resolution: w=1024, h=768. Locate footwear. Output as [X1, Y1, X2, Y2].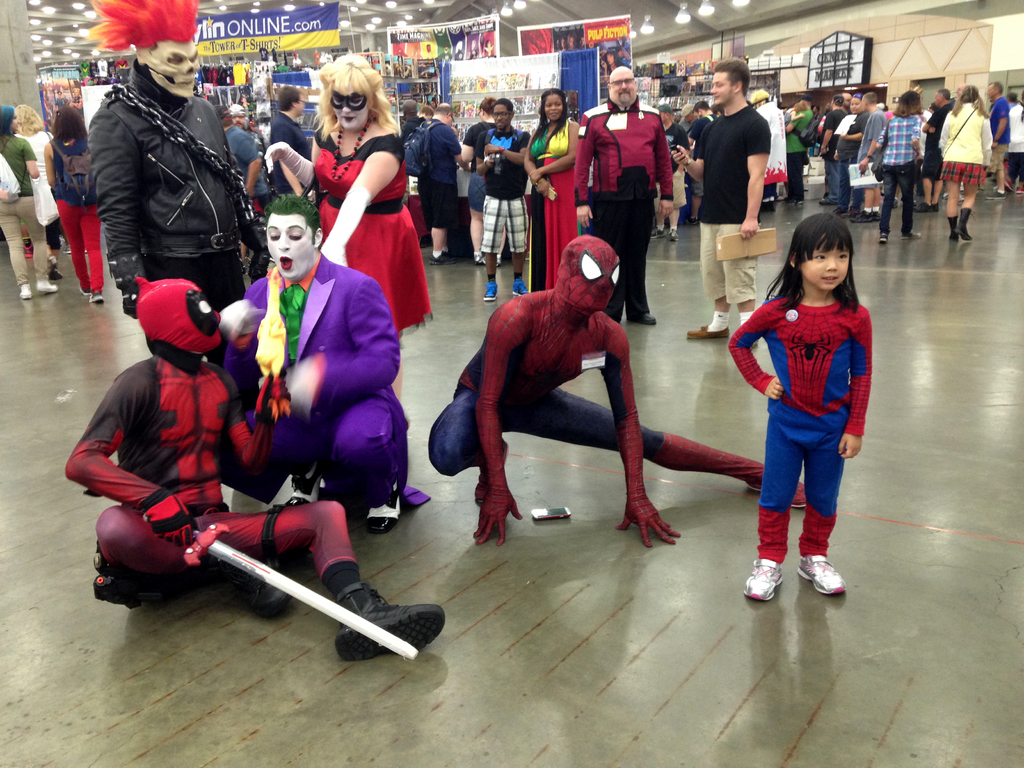
[988, 189, 1002, 200].
